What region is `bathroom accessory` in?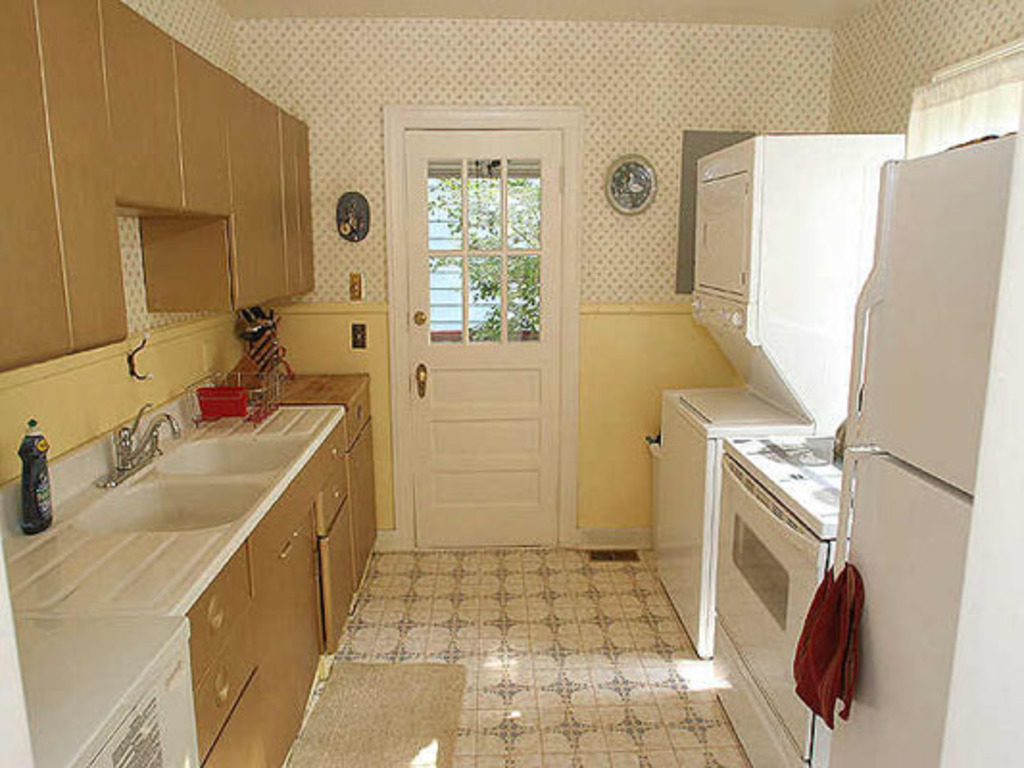
161,428,305,476.
